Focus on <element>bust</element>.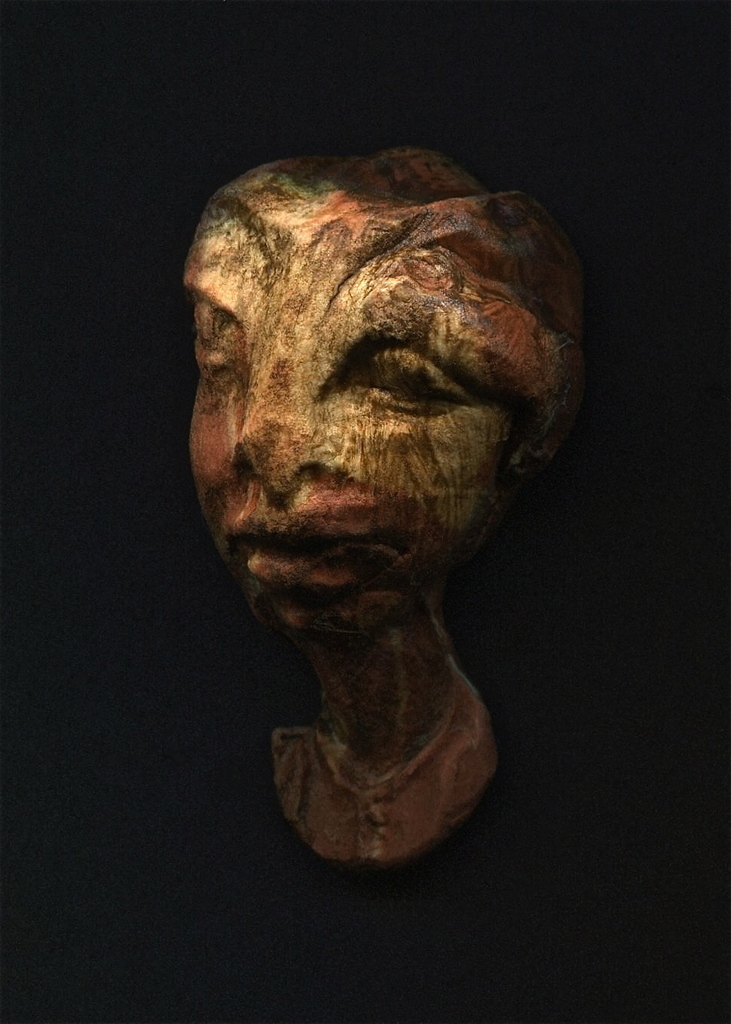
Focused at {"x1": 176, "y1": 143, "x2": 590, "y2": 873}.
